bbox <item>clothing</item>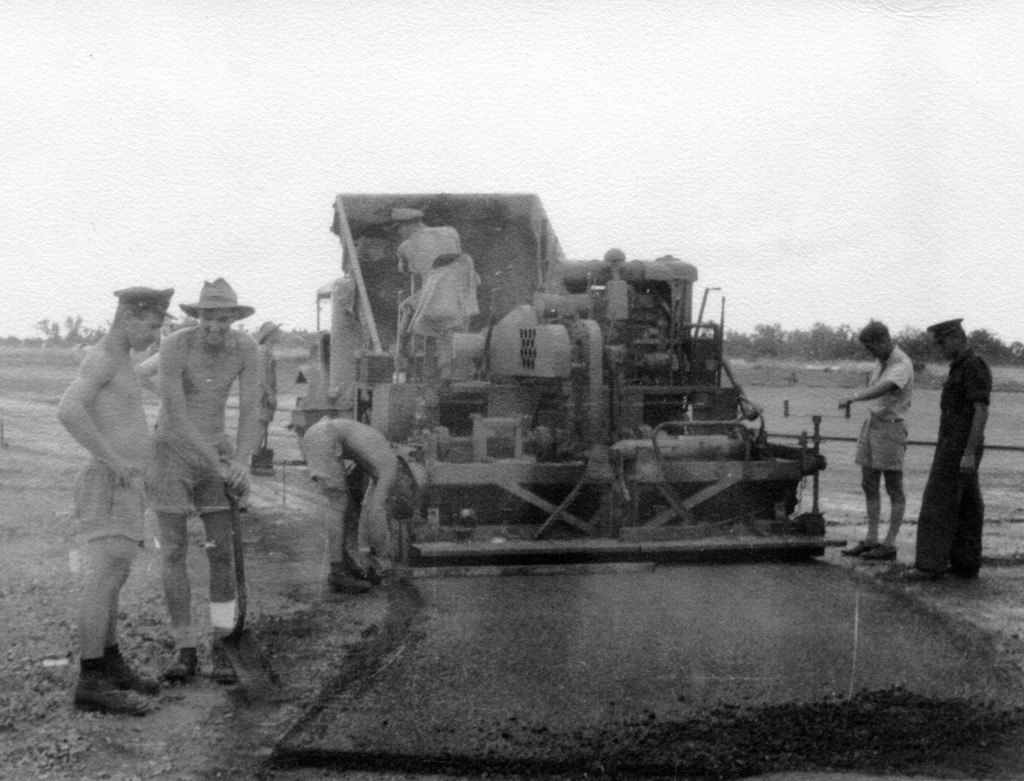
select_region(913, 347, 994, 573)
